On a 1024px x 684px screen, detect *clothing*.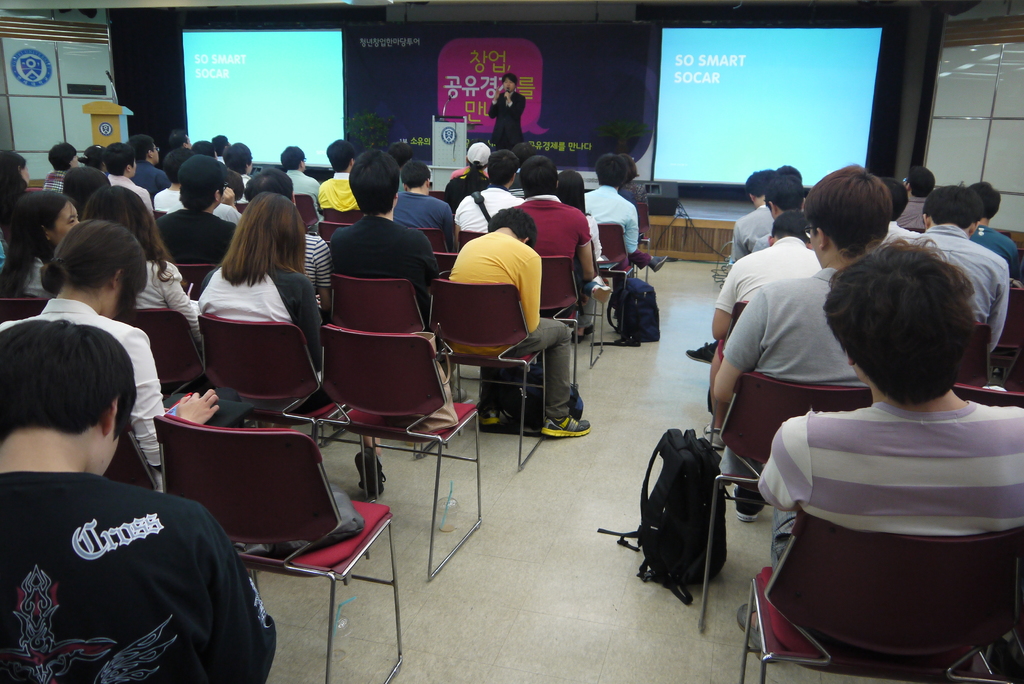
box=[904, 231, 1023, 380].
